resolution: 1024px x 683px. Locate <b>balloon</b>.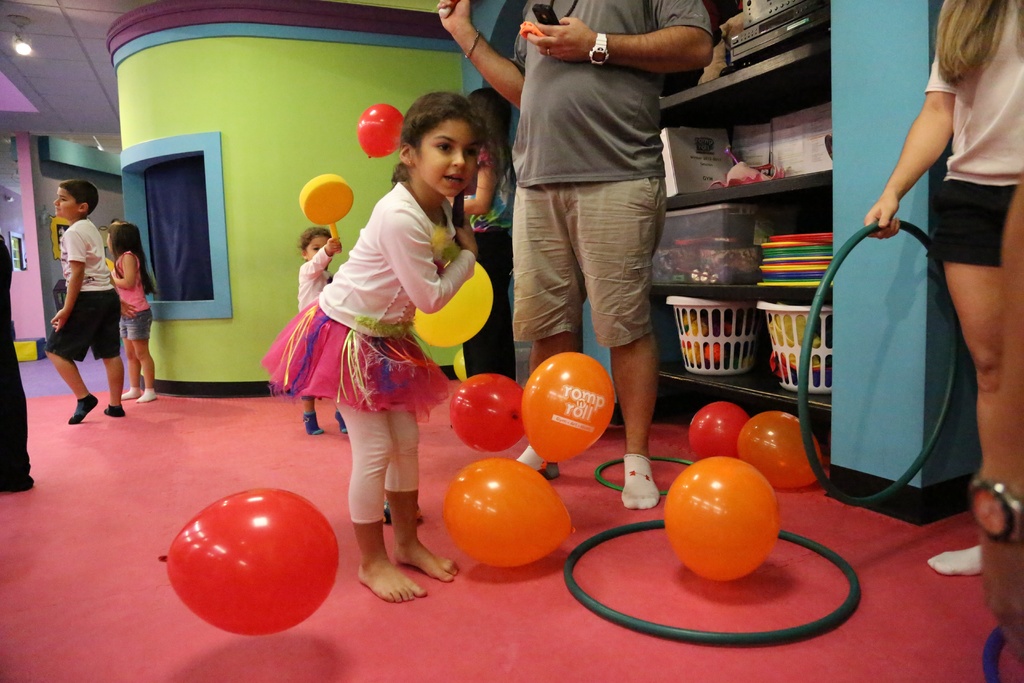
bbox(663, 454, 778, 581).
